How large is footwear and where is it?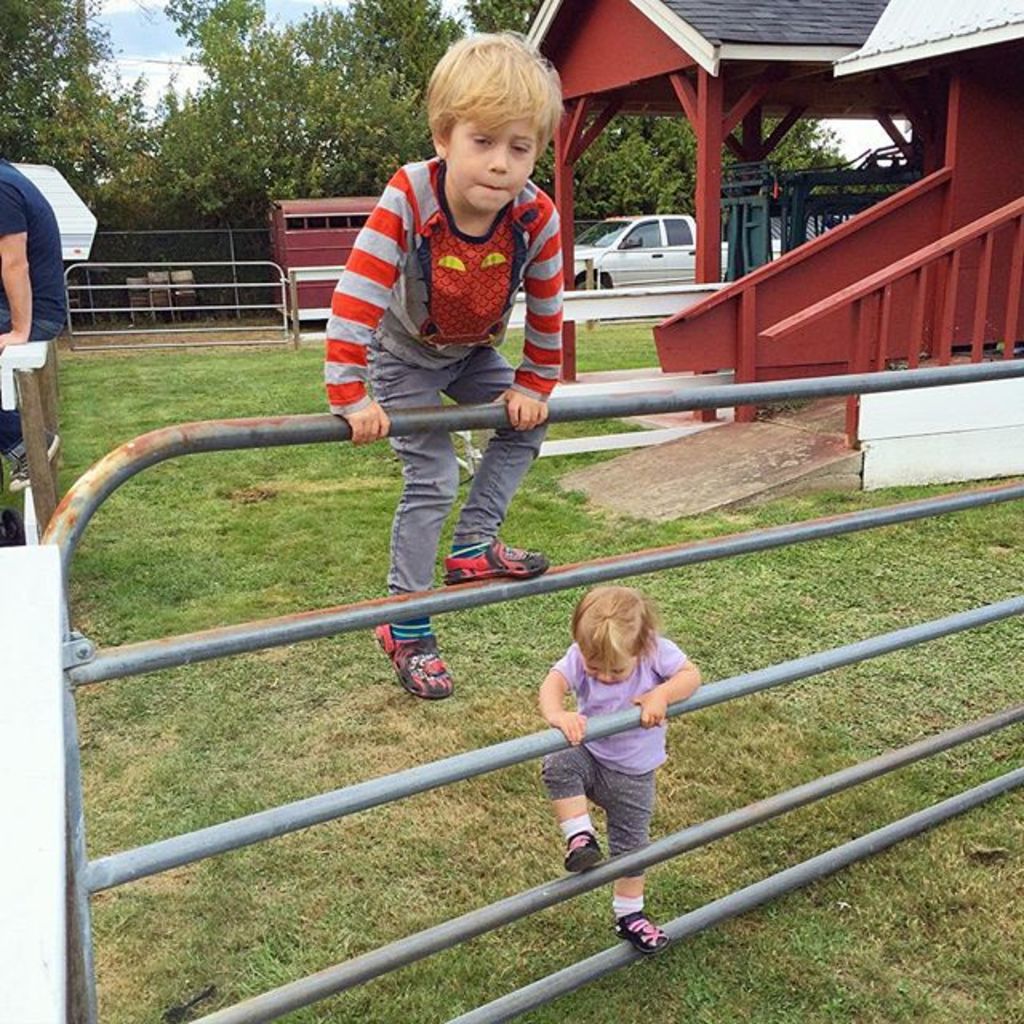
Bounding box: {"x1": 371, "y1": 616, "x2": 454, "y2": 699}.
